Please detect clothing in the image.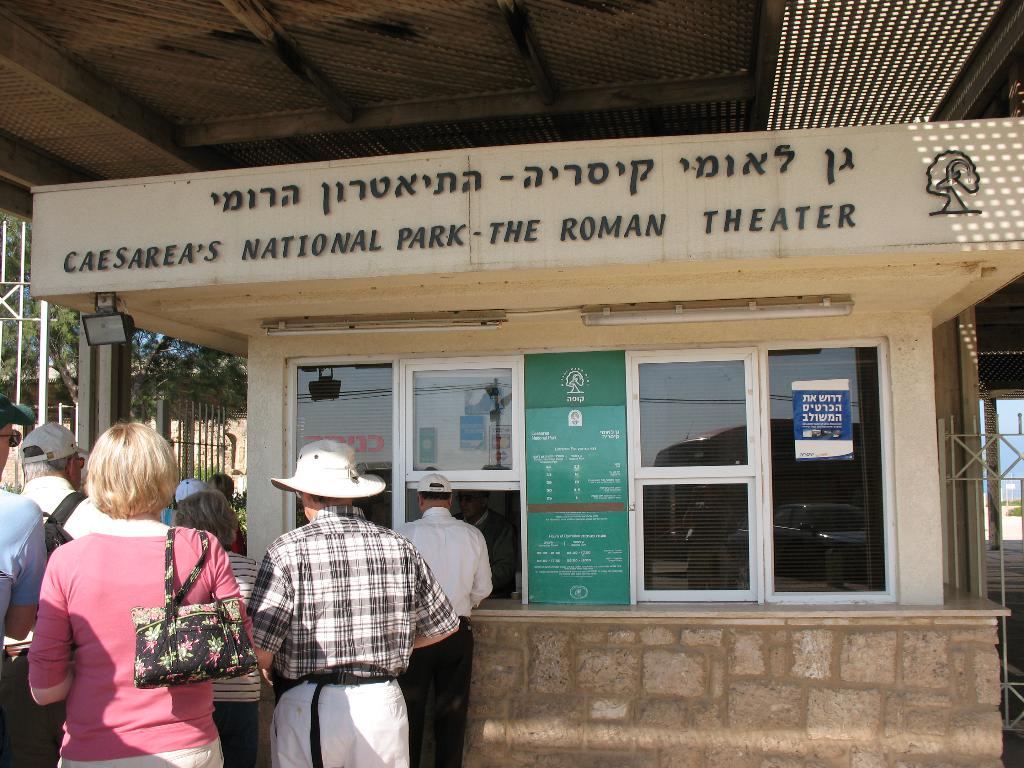
bbox(0, 484, 52, 767).
